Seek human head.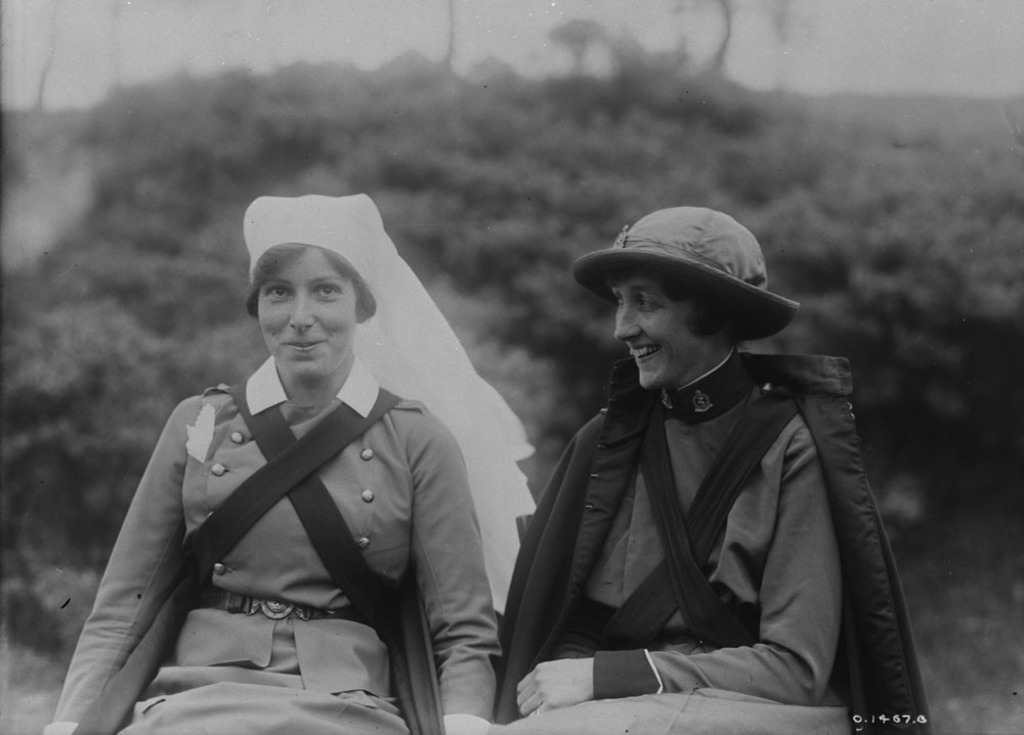
rect(612, 205, 769, 394).
